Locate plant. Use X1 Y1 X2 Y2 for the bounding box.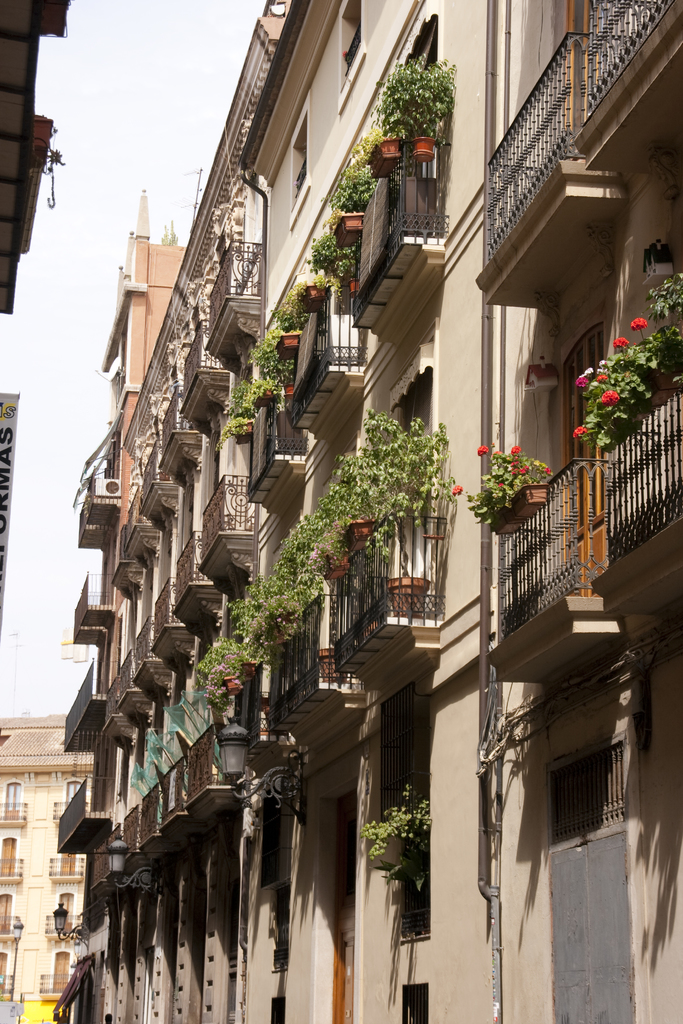
568 326 650 449.
